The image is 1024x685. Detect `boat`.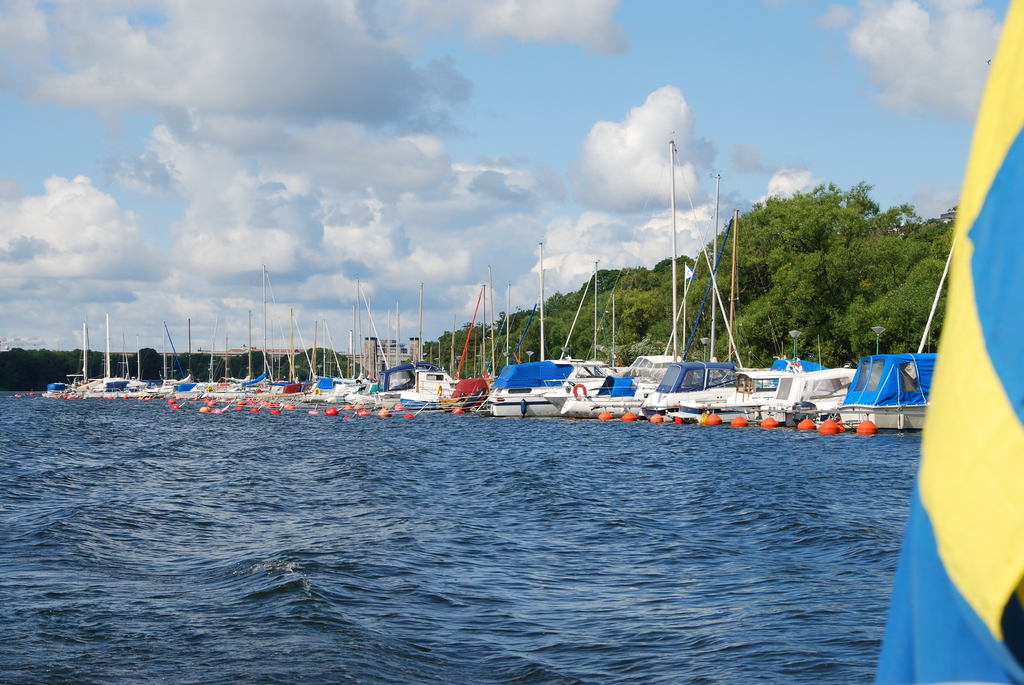
Detection: 275 310 310 404.
